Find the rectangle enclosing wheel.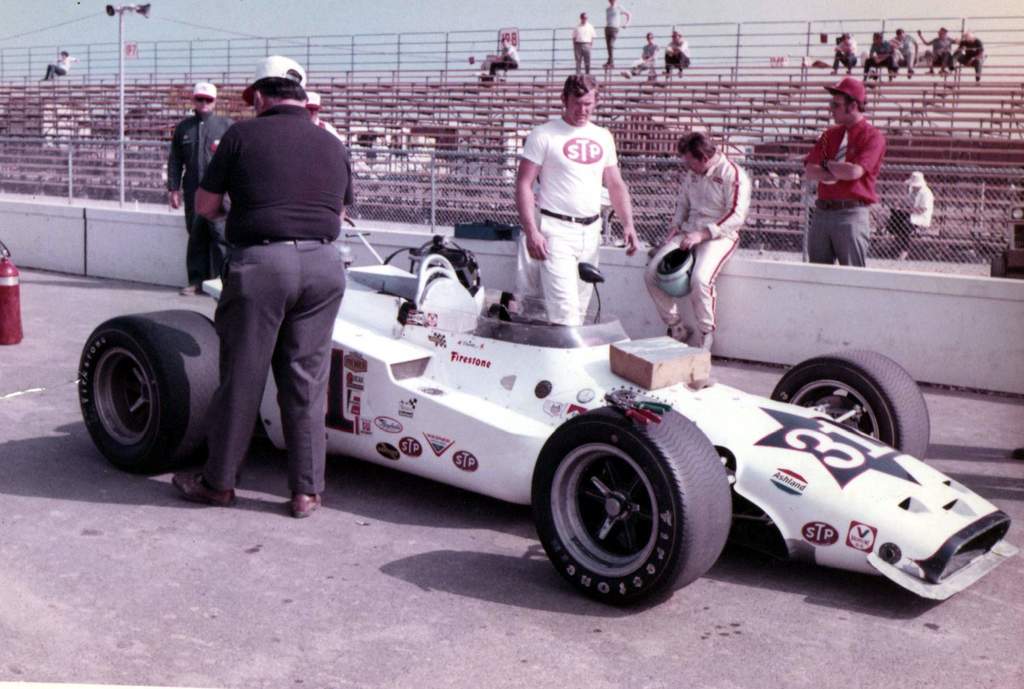
bbox(769, 348, 931, 460).
